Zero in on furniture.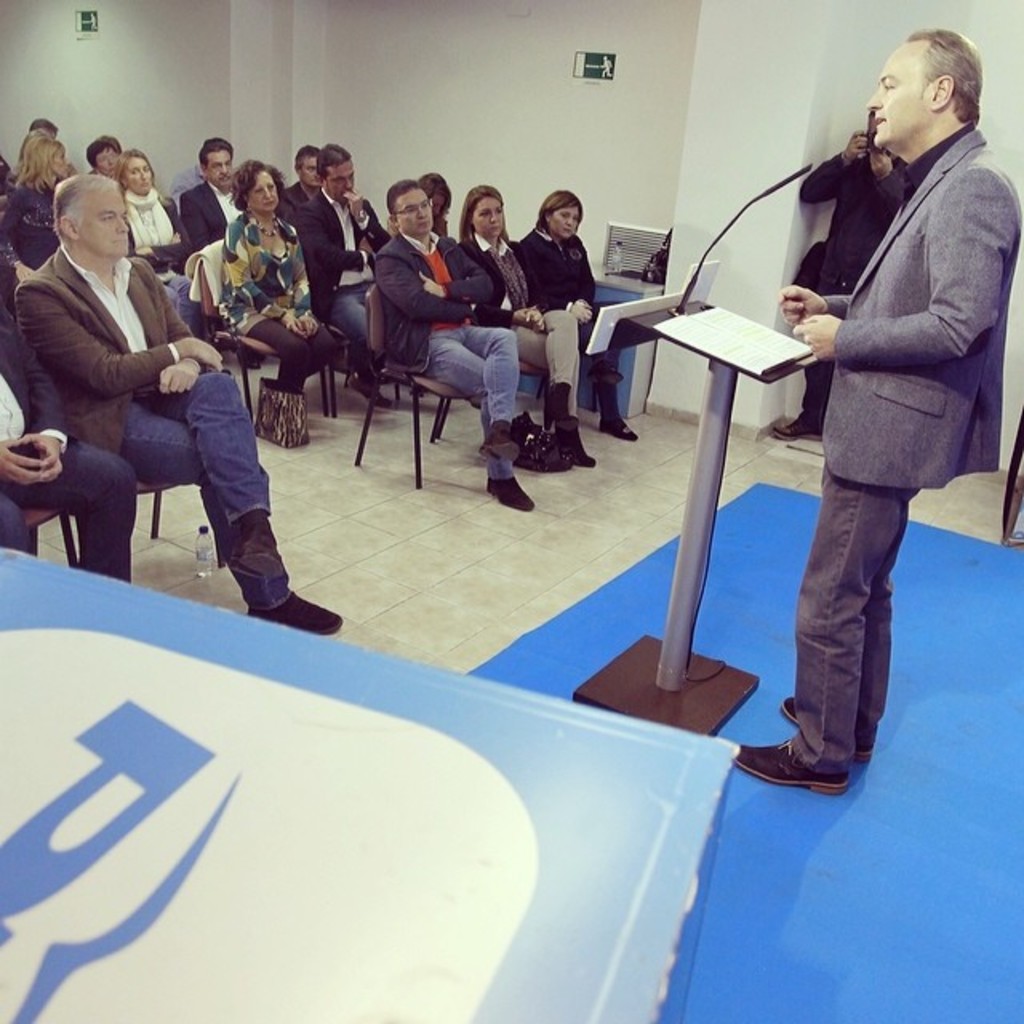
Zeroed in: box=[435, 360, 549, 438].
